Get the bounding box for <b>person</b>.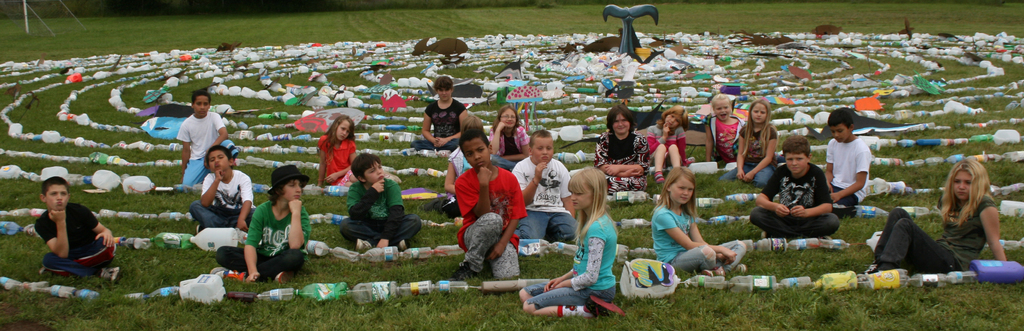
bbox(588, 106, 650, 195).
